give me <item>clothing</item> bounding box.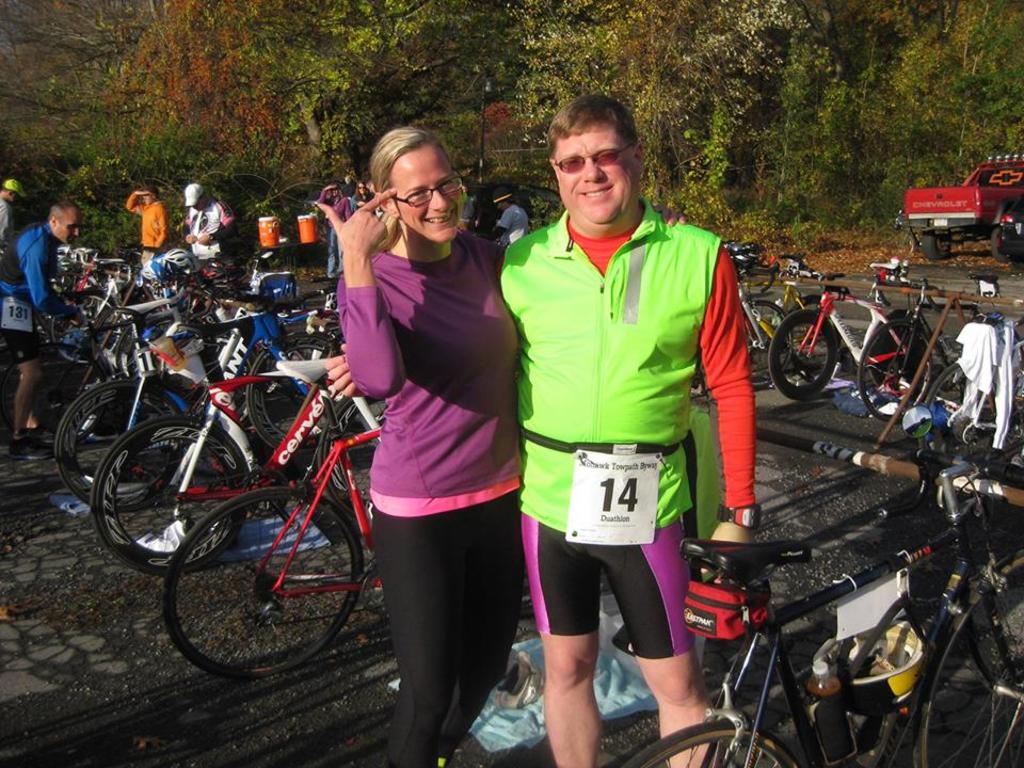
(x1=0, y1=222, x2=76, y2=368).
